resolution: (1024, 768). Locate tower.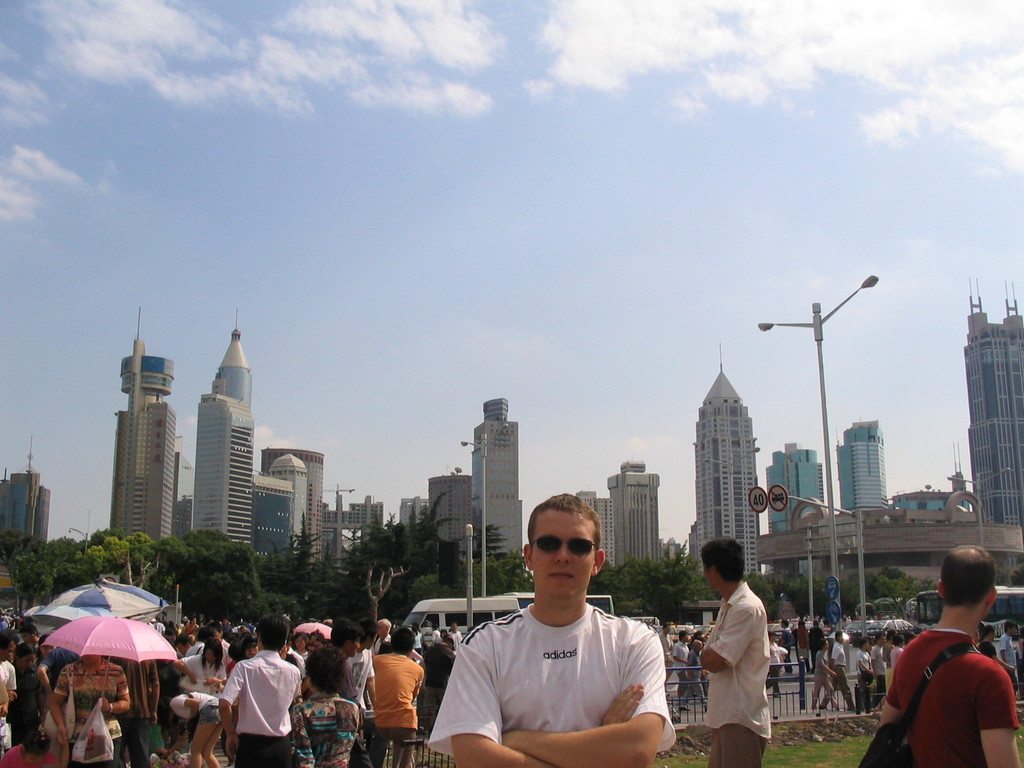
rect(772, 440, 826, 536).
